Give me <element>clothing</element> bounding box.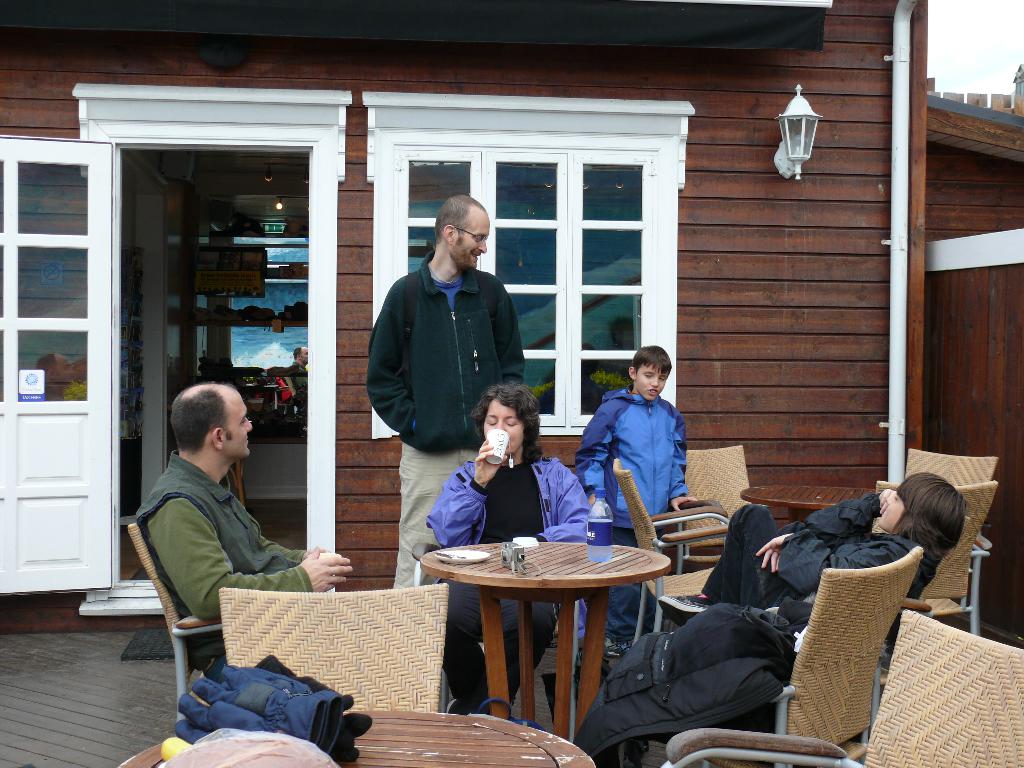
crop(698, 496, 931, 609).
